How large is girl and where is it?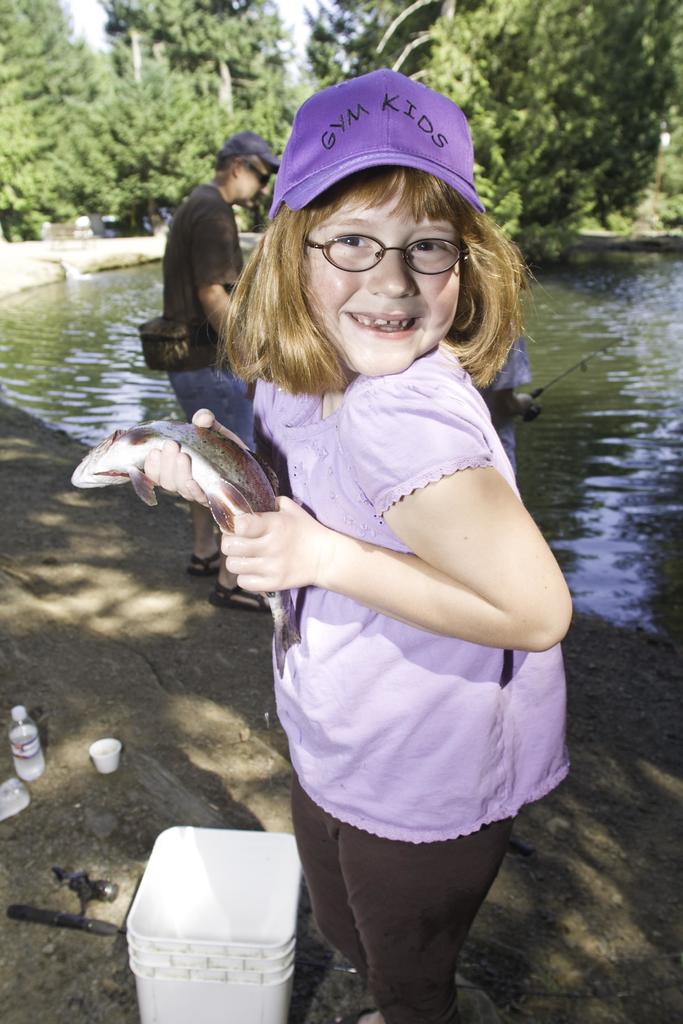
Bounding box: locate(142, 63, 577, 1023).
